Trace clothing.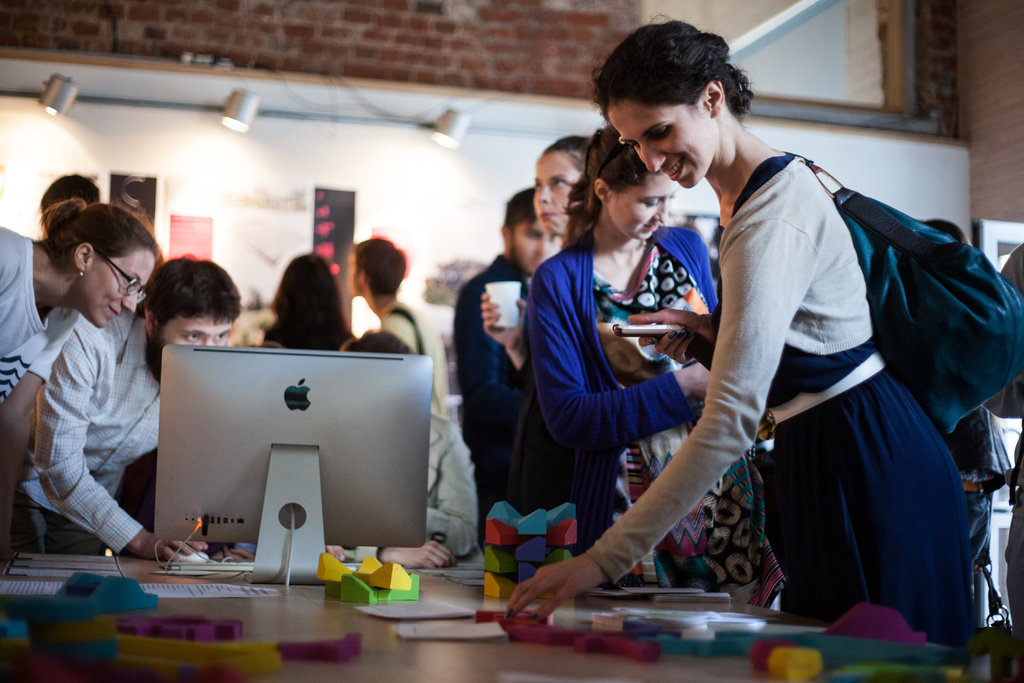
Traced to box=[0, 226, 93, 417].
